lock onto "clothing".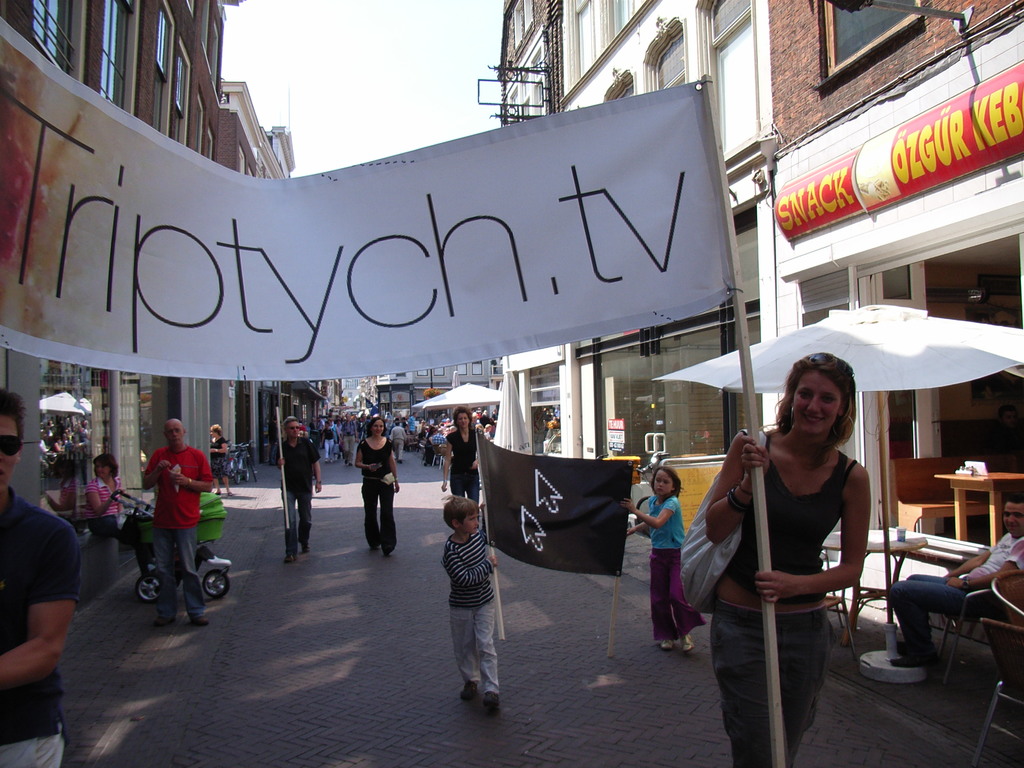
Locked: x1=711 y1=403 x2=883 y2=730.
